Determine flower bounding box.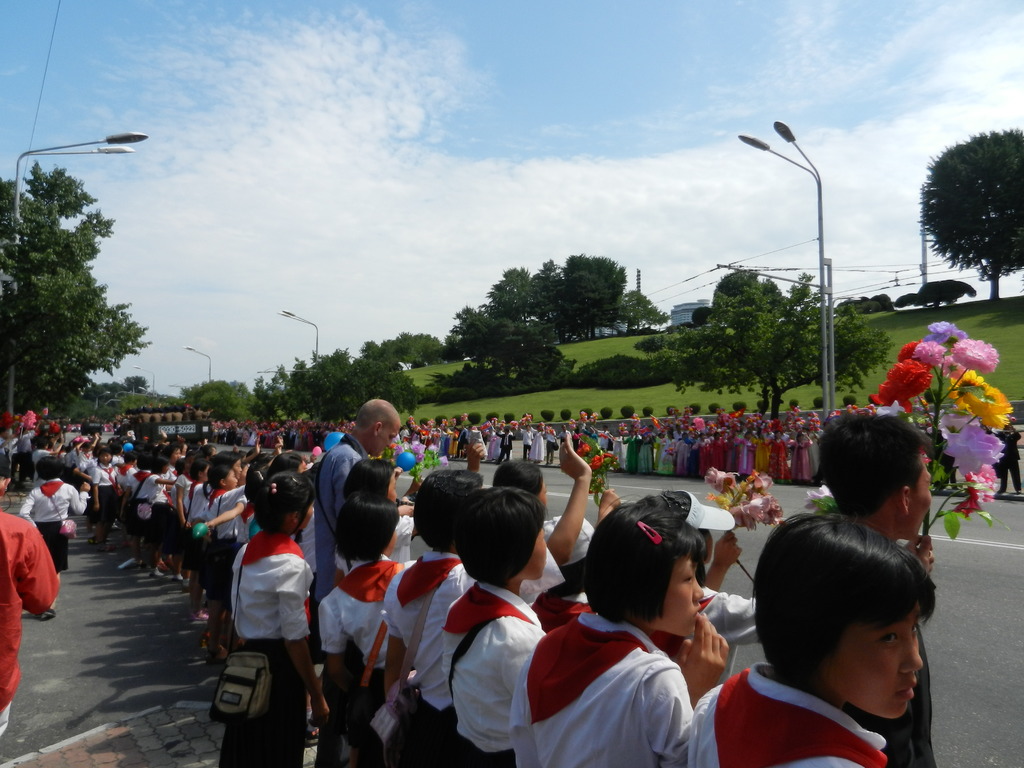
Determined: bbox(955, 335, 1004, 368).
